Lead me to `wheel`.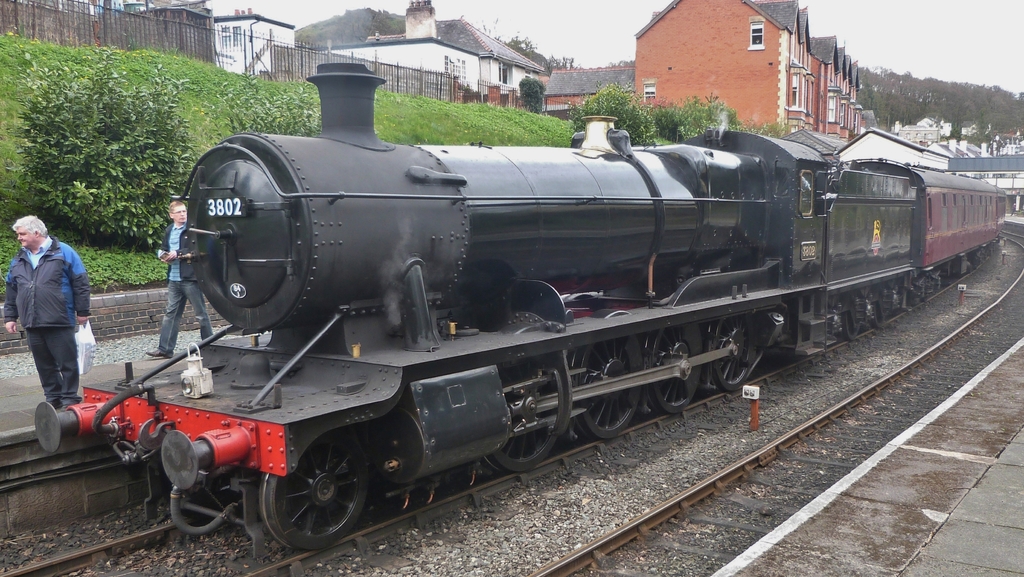
Lead to 714/319/758/392.
